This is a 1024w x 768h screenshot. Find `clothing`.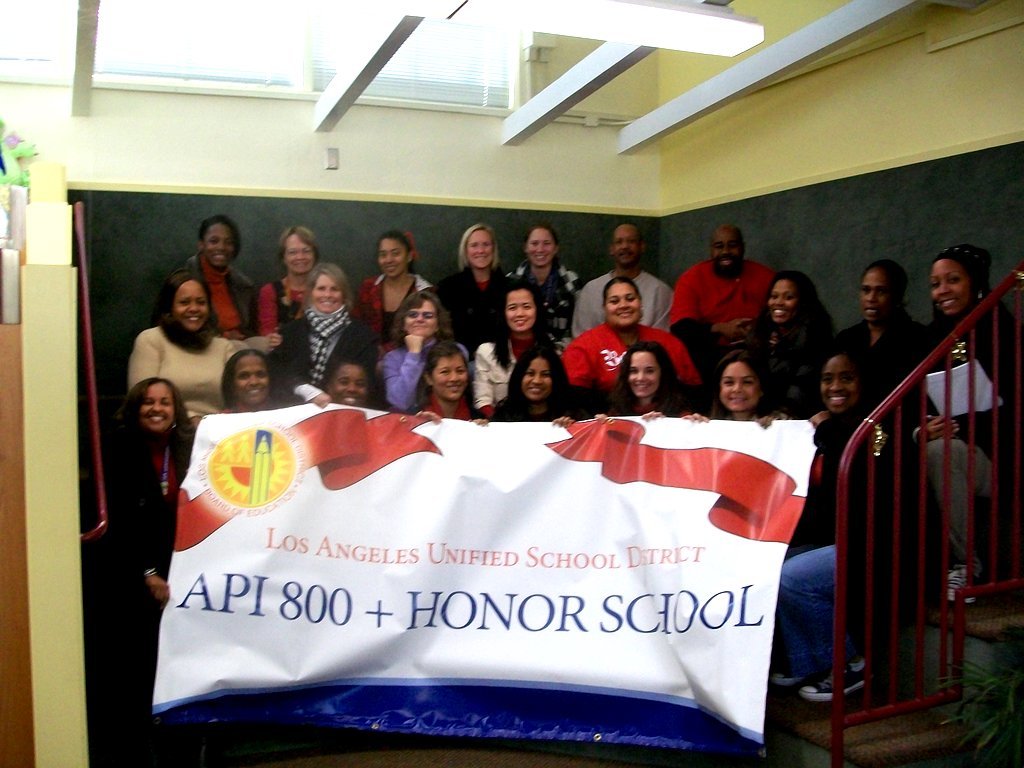
Bounding box: pyautogui.locateOnScreen(102, 437, 195, 633).
